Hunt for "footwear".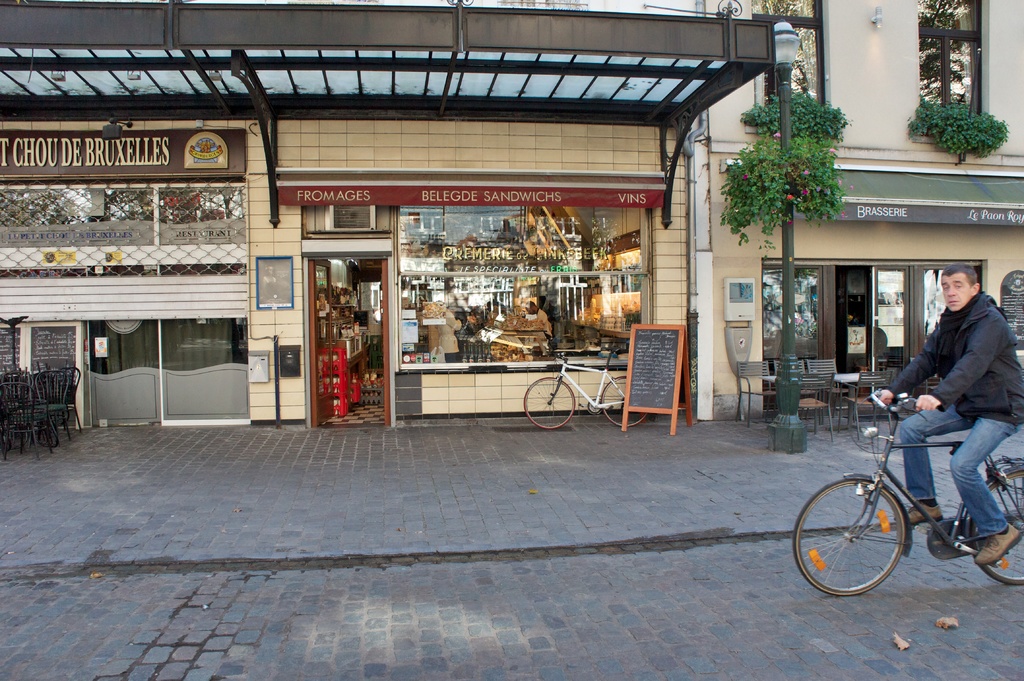
Hunted down at crop(908, 493, 948, 529).
